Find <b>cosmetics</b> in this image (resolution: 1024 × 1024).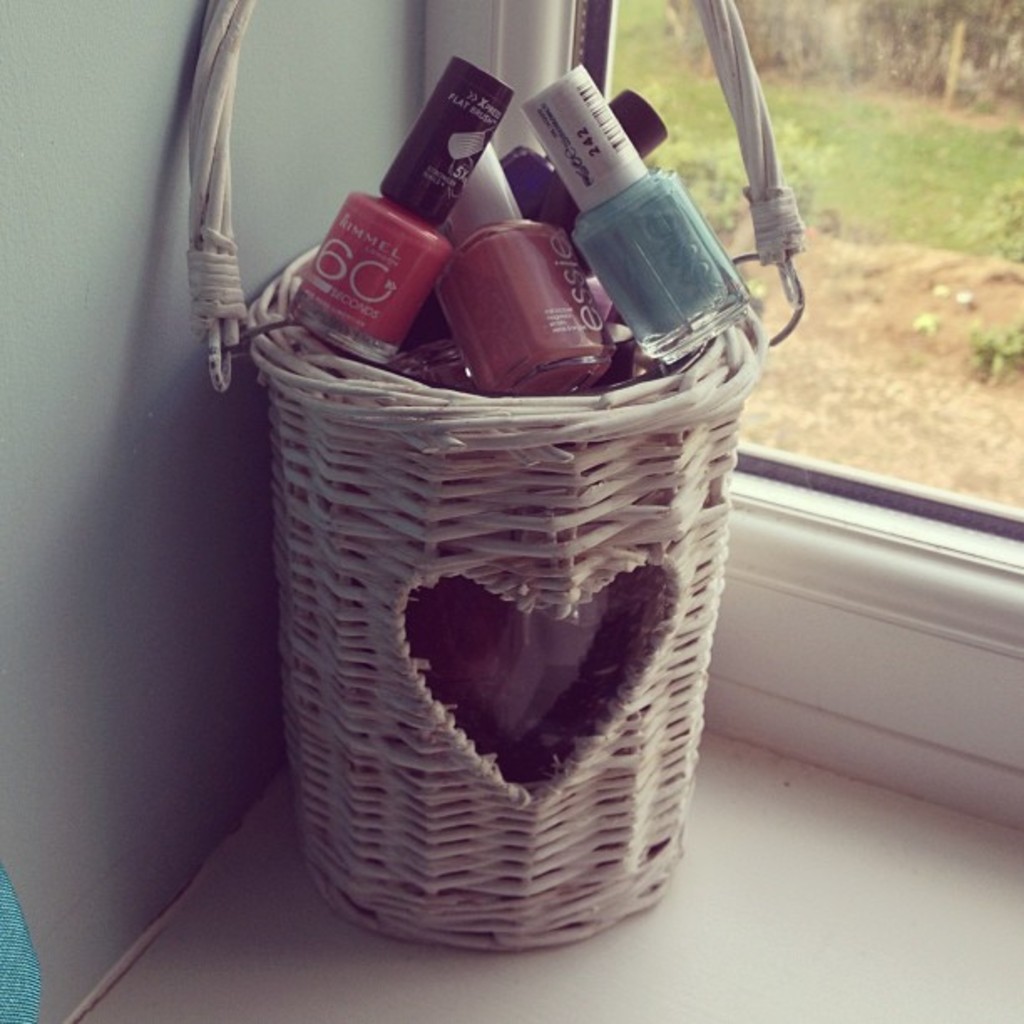
495 87 671 261.
